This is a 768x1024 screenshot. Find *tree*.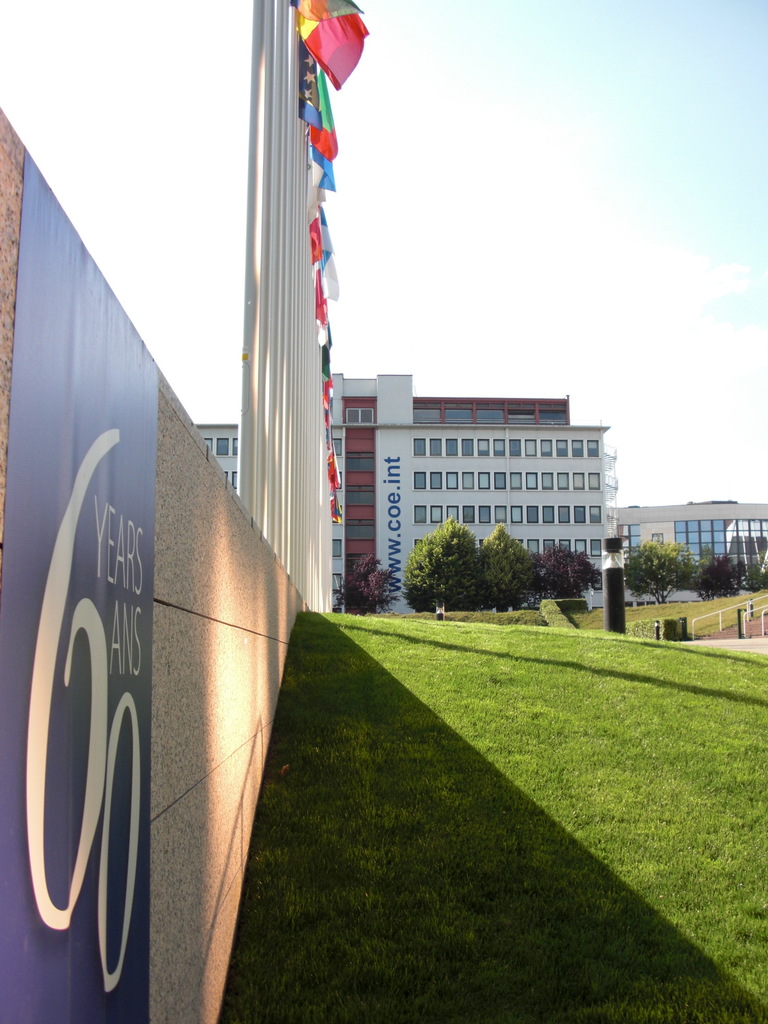
Bounding box: crop(688, 554, 749, 603).
